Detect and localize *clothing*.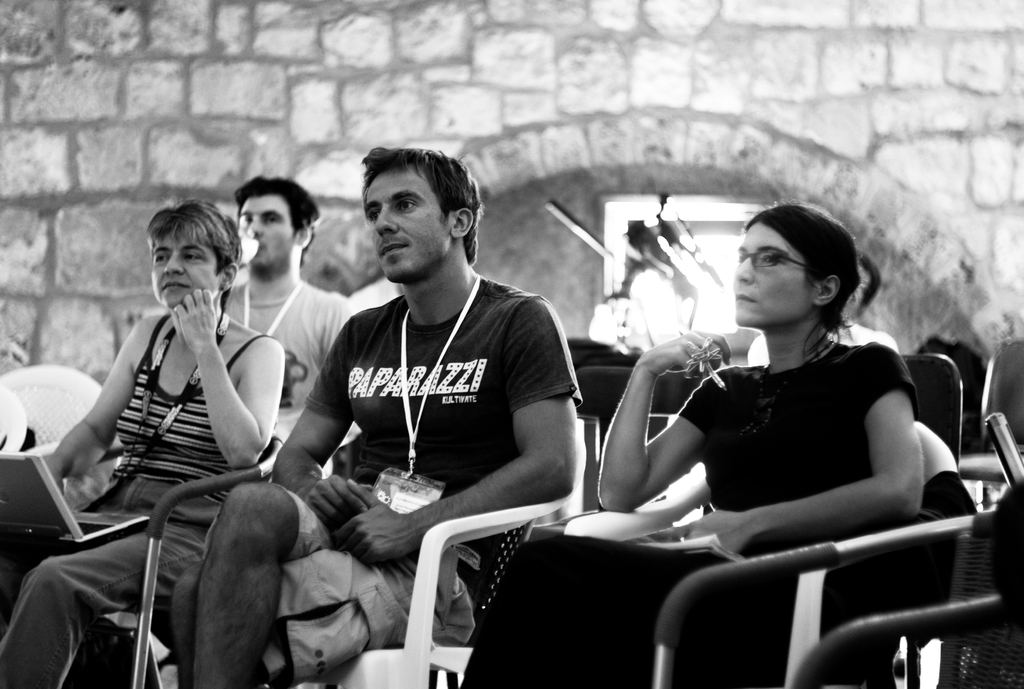
Localized at box=[0, 312, 273, 688].
